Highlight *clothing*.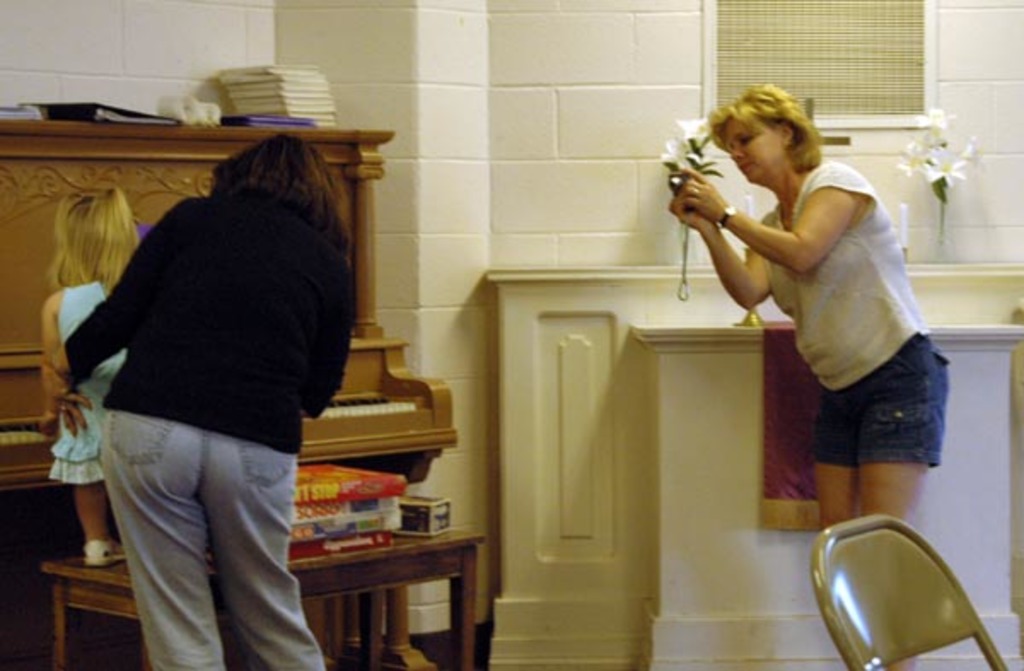
Highlighted region: detection(43, 283, 106, 488).
